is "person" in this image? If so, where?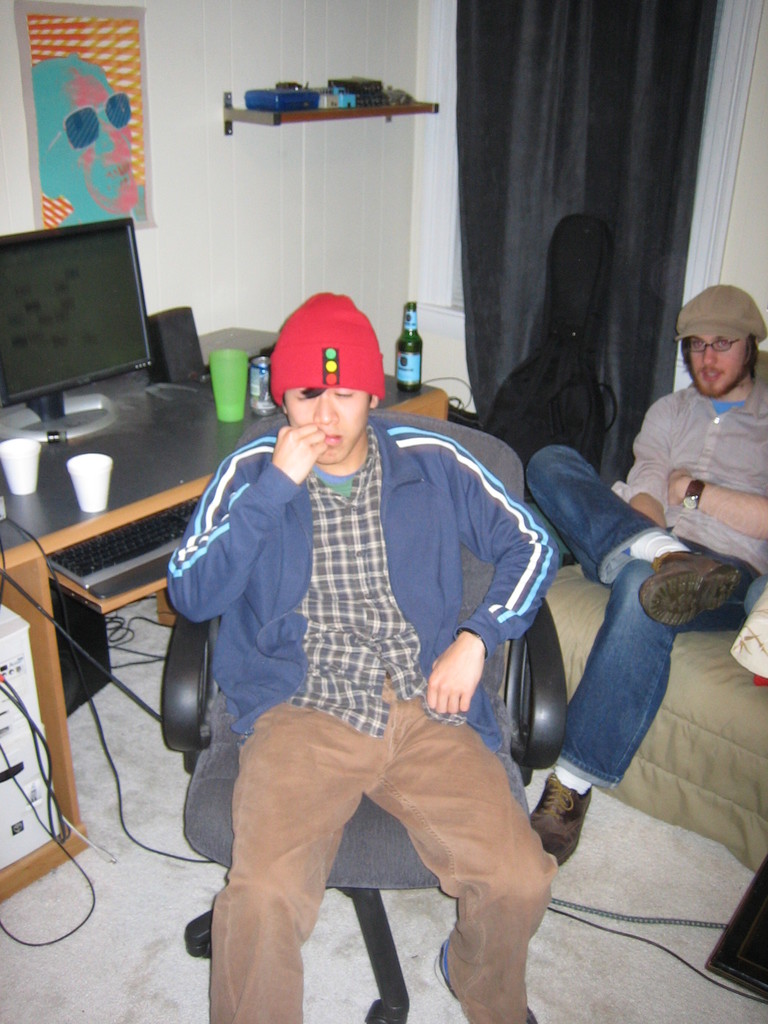
Yes, at [x1=525, y1=283, x2=767, y2=862].
